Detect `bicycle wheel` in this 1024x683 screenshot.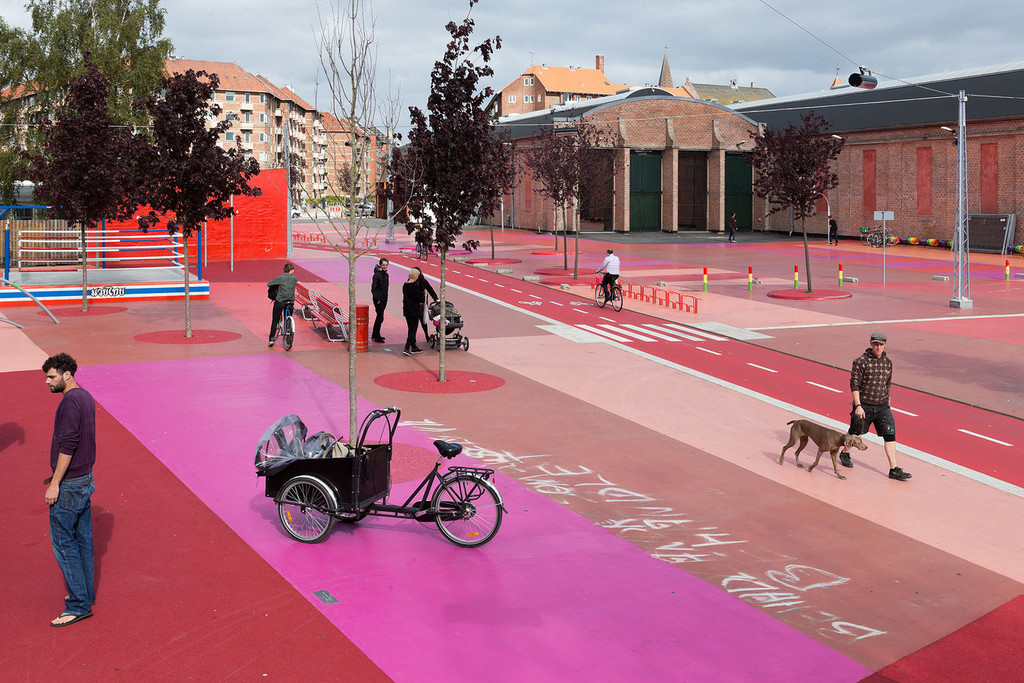
Detection: box=[281, 313, 297, 354].
